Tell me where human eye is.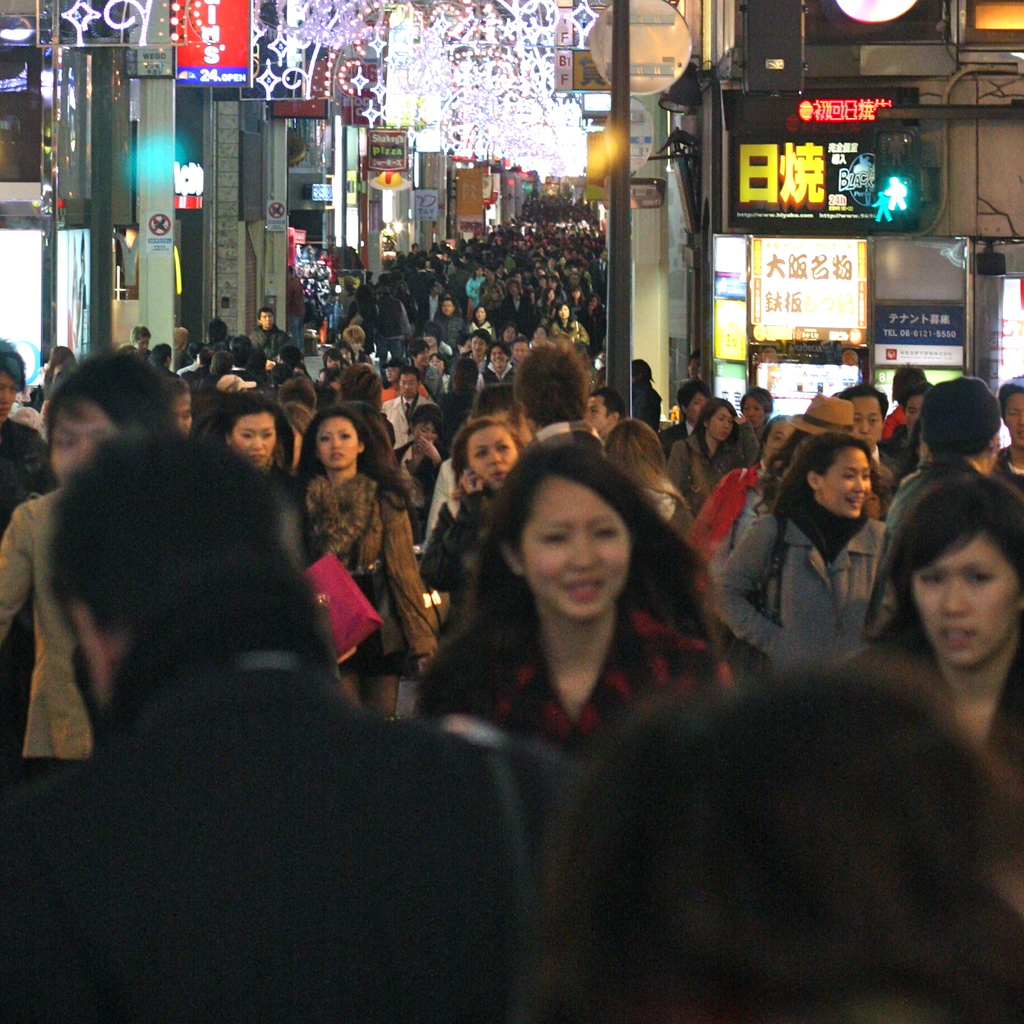
human eye is at {"left": 590, "top": 407, "right": 597, "bottom": 412}.
